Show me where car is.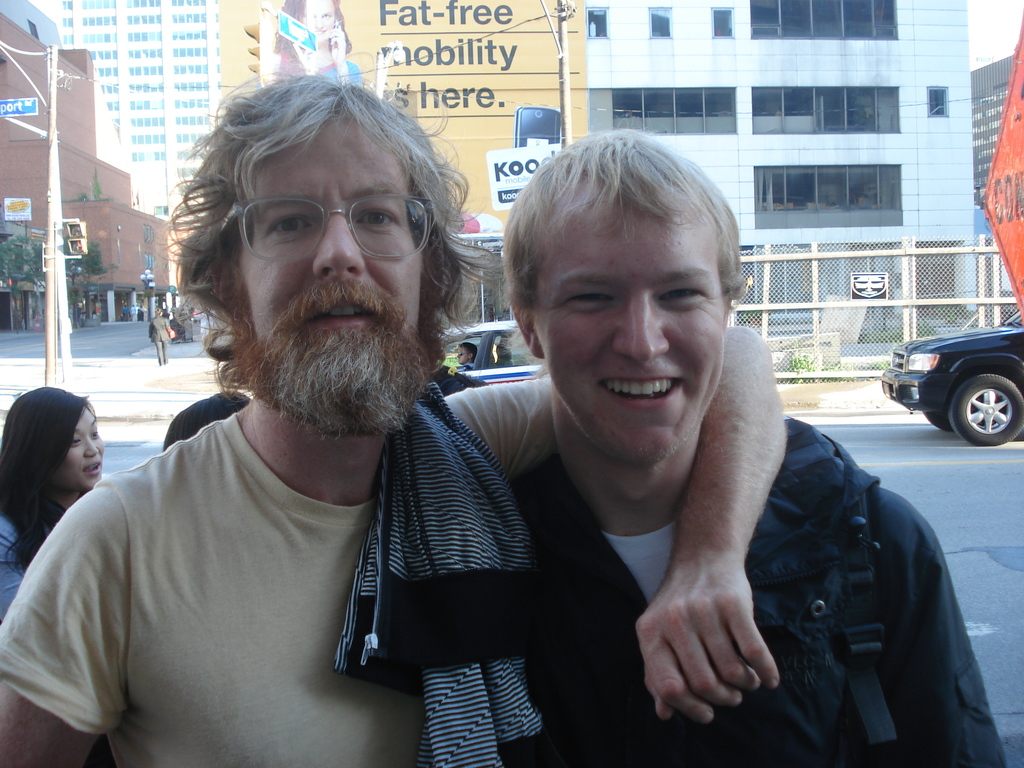
car is at select_region(879, 305, 1022, 449).
